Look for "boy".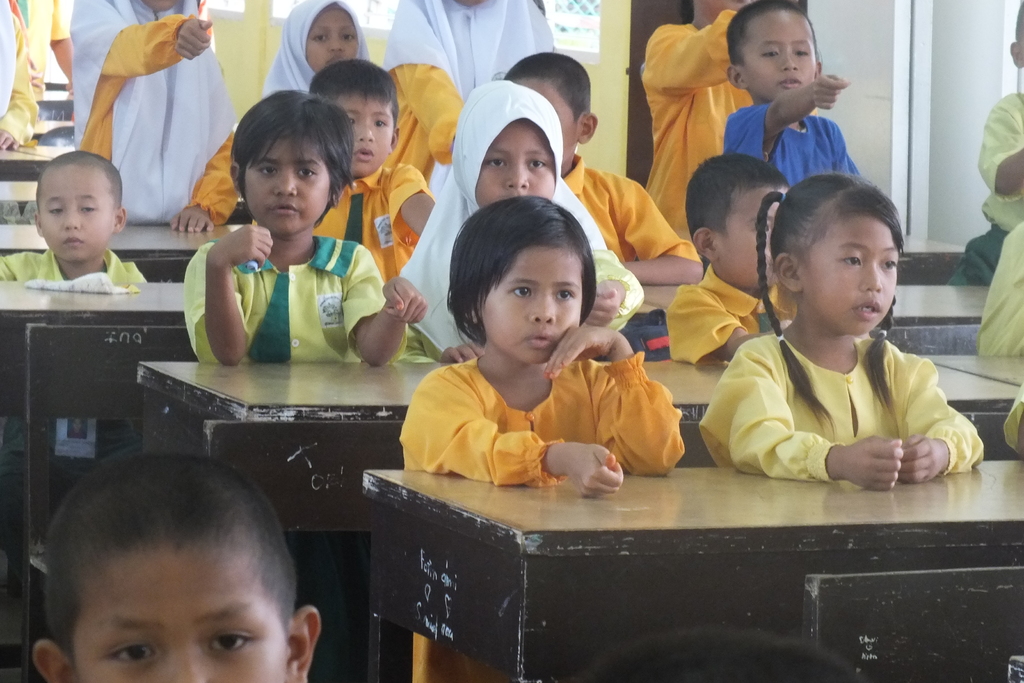
Found: <region>949, 0, 1023, 284</region>.
